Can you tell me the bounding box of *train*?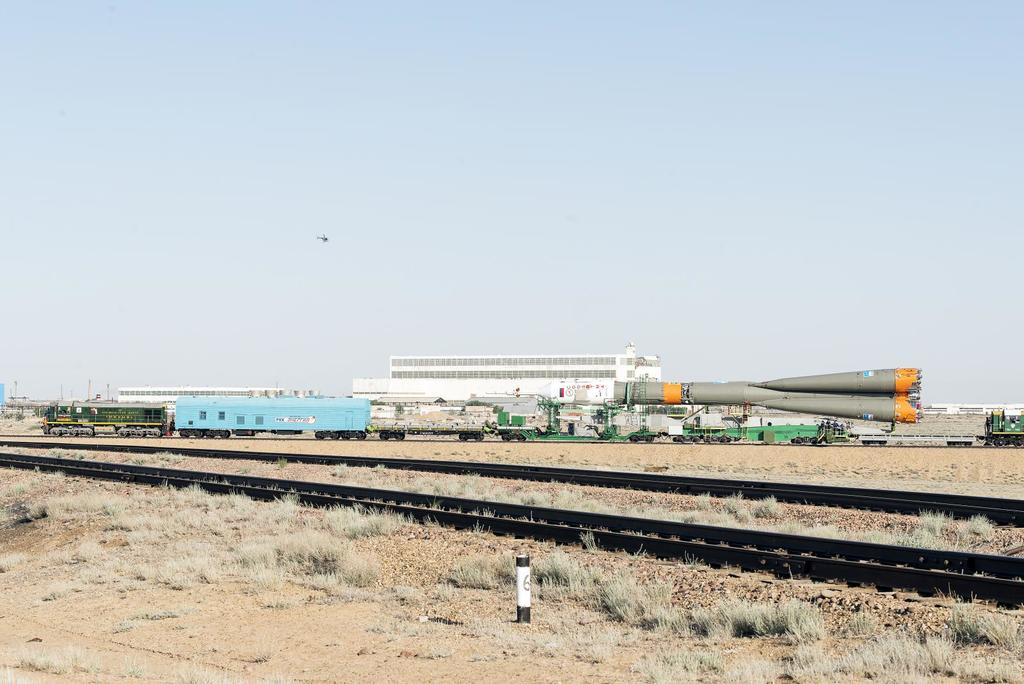
box=[170, 394, 369, 437].
